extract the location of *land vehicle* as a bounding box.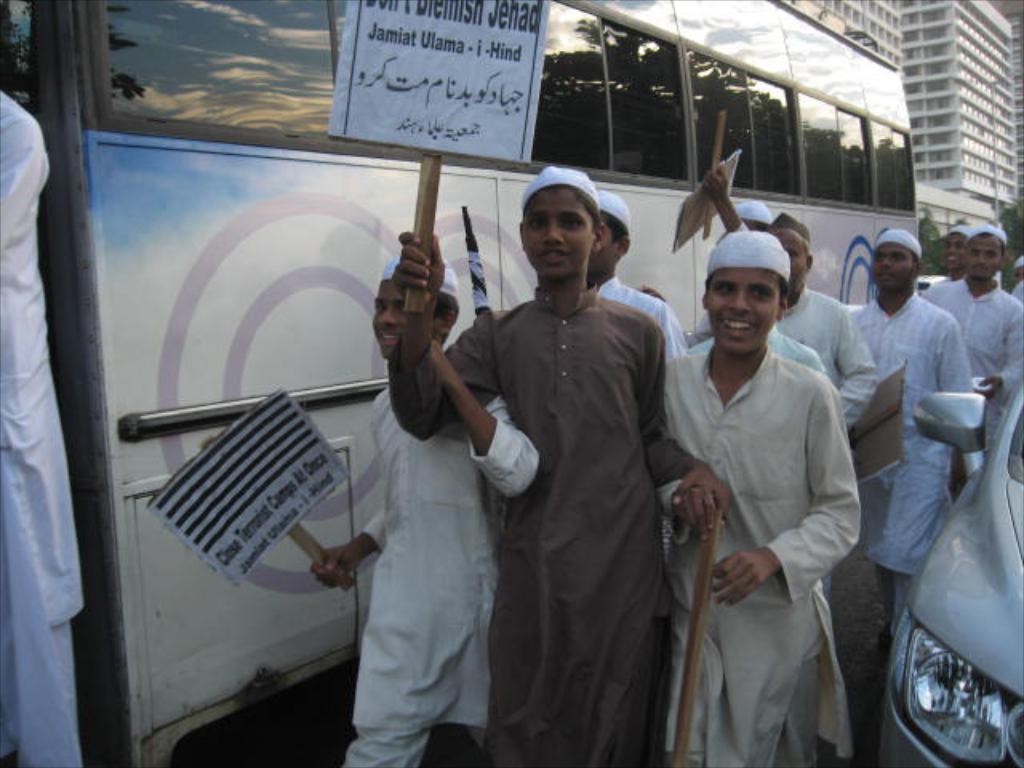
pyautogui.locateOnScreen(917, 272, 952, 294).
